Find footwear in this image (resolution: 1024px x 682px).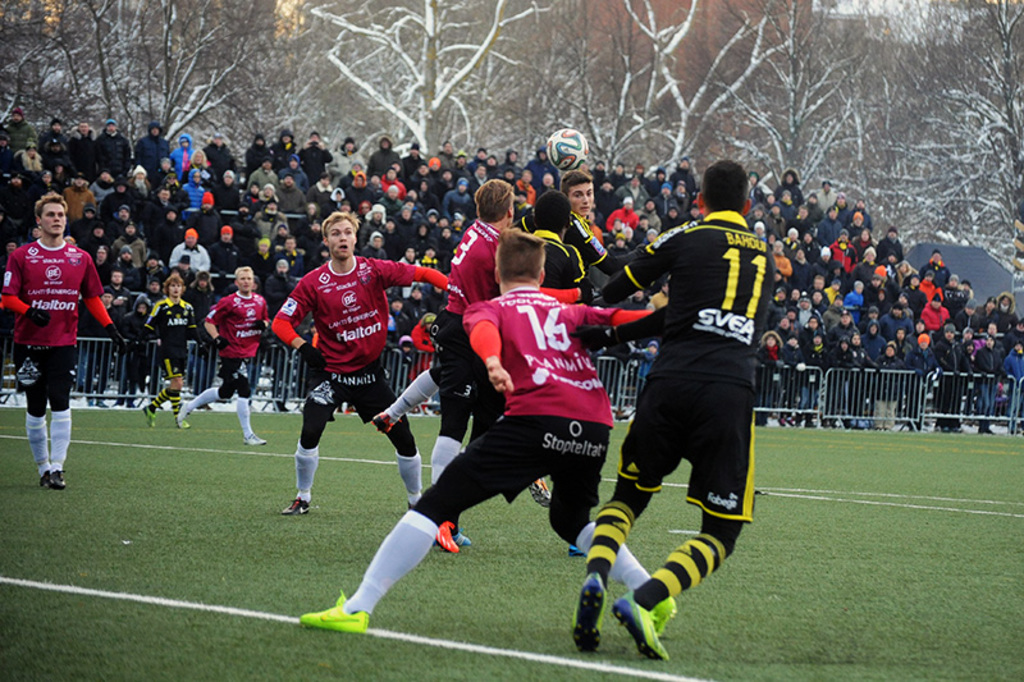
x1=239 y1=434 x2=266 y2=448.
